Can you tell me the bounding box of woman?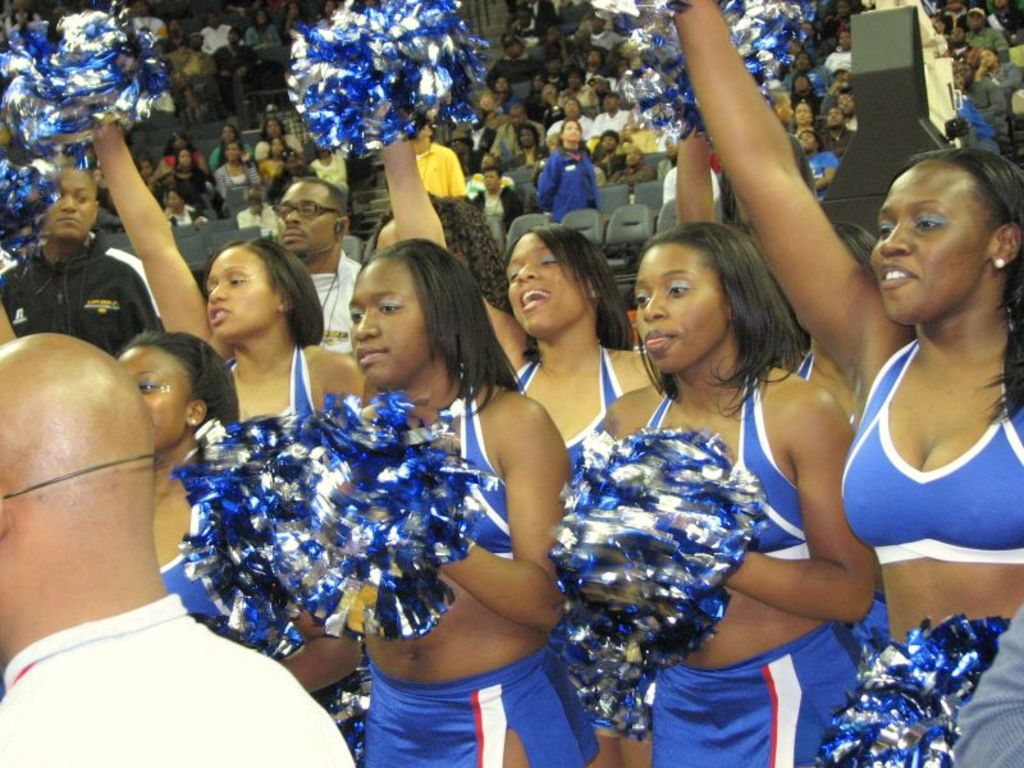
locate(259, 132, 288, 183).
